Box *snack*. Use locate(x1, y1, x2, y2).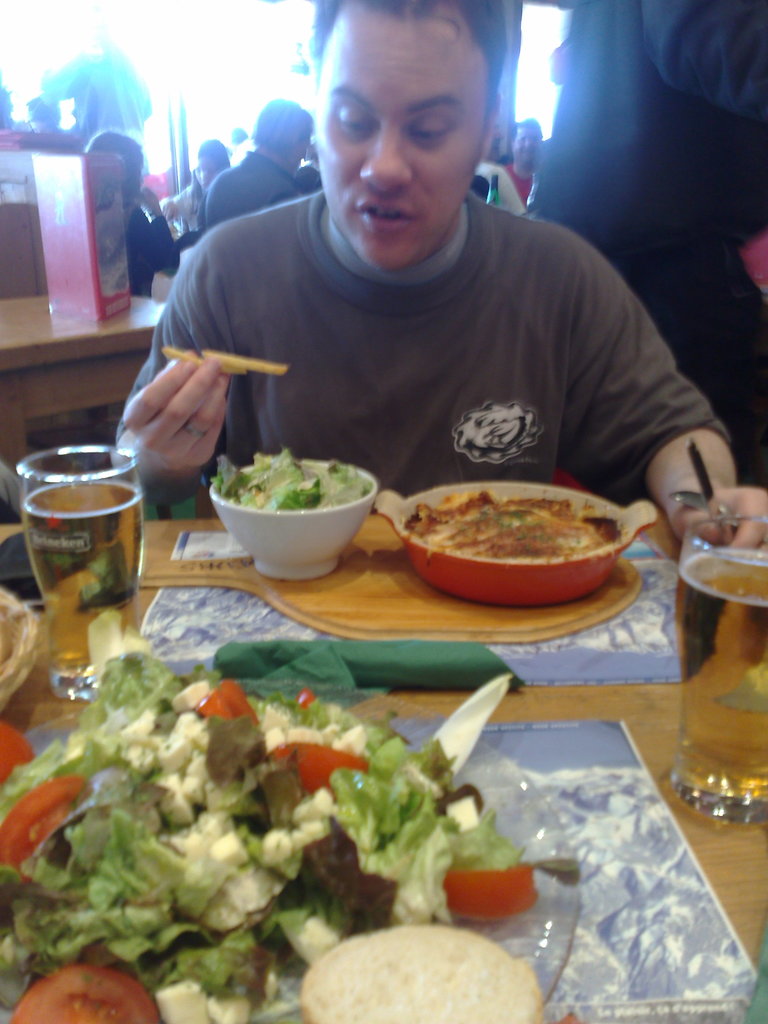
locate(394, 485, 614, 564).
